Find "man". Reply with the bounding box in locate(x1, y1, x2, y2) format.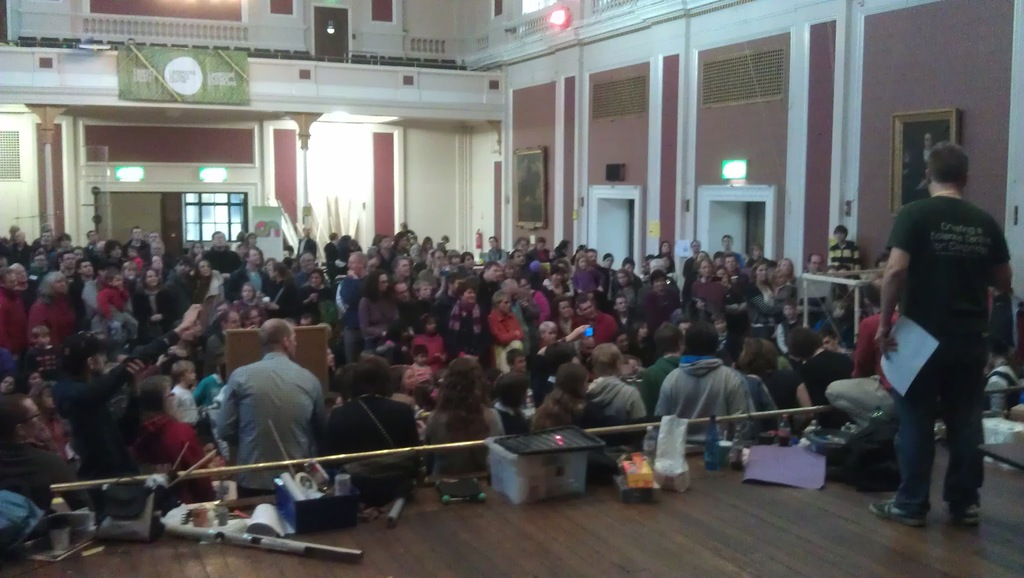
locate(868, 135, 1021, 517).
